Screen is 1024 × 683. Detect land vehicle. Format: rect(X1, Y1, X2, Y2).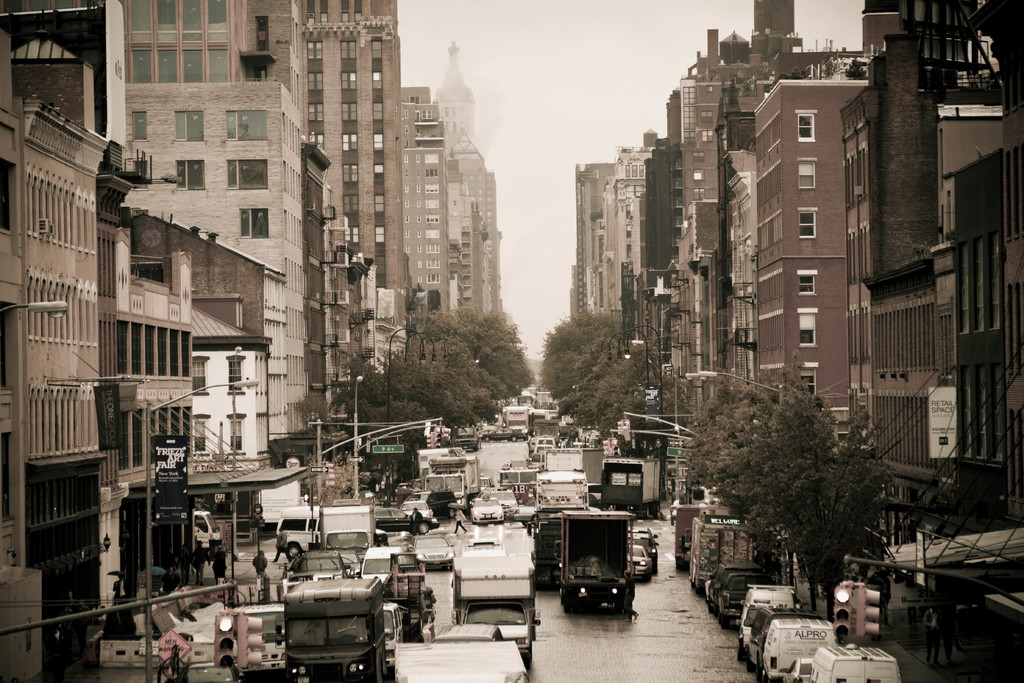
rect(320, 501, 376, 551).
